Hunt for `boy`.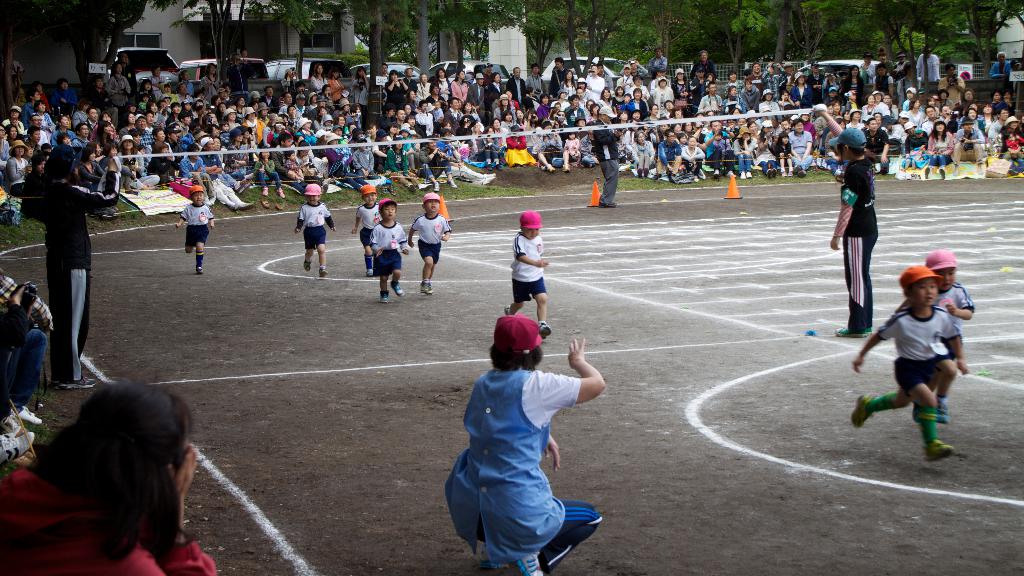
Hunted down at [175,181,214,279].
